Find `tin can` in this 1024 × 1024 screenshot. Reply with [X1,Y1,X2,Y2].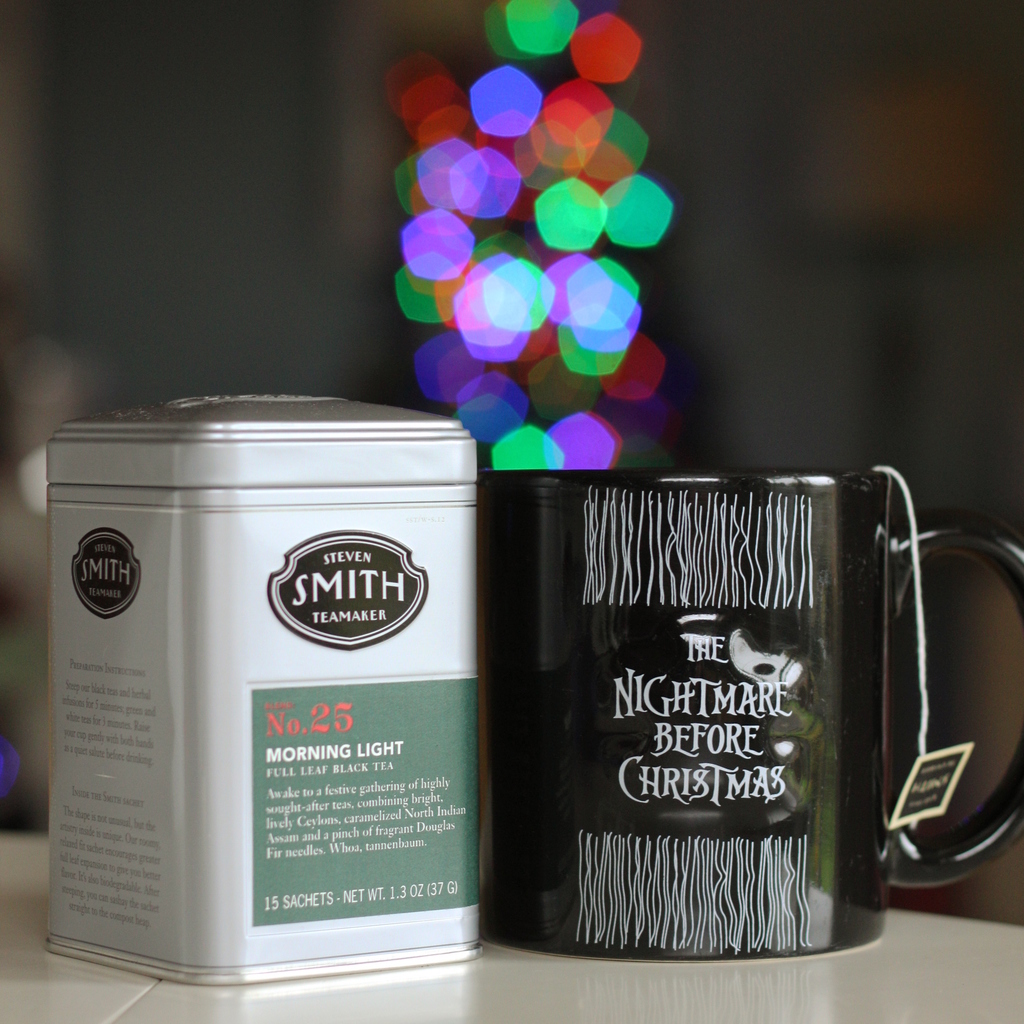
[42,387,487,989].
